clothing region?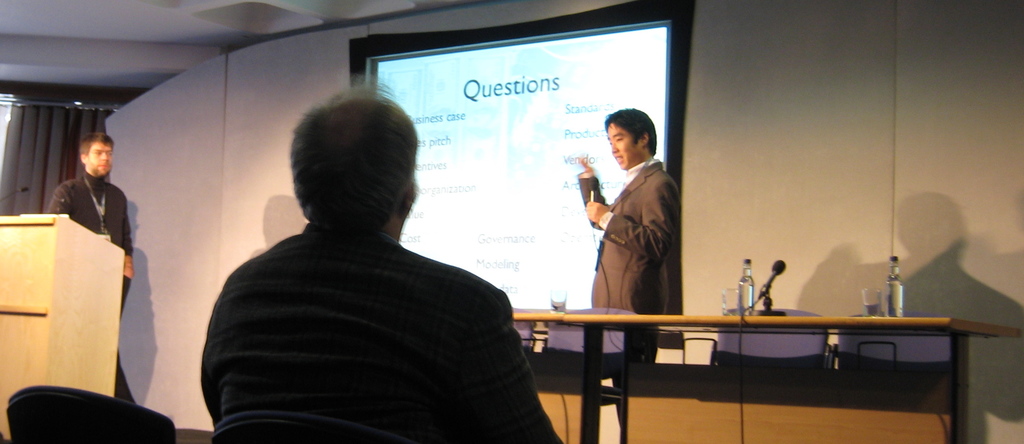
{"left": 205, "top": 225, "right": 569, "bottom": 443}
